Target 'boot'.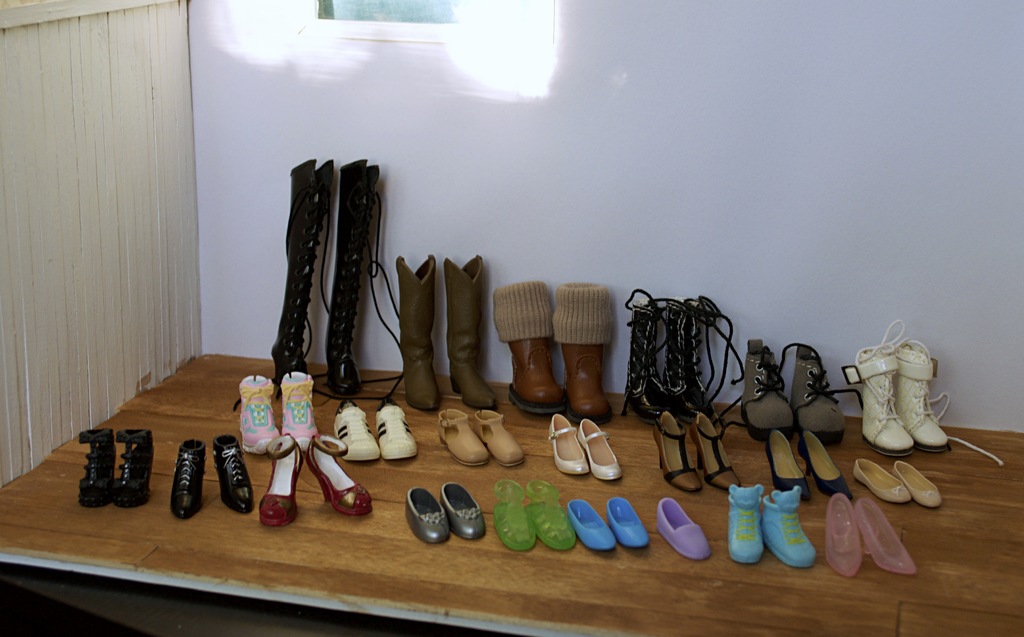
Target region: left=451, top=255, right=492, bottom=414.
